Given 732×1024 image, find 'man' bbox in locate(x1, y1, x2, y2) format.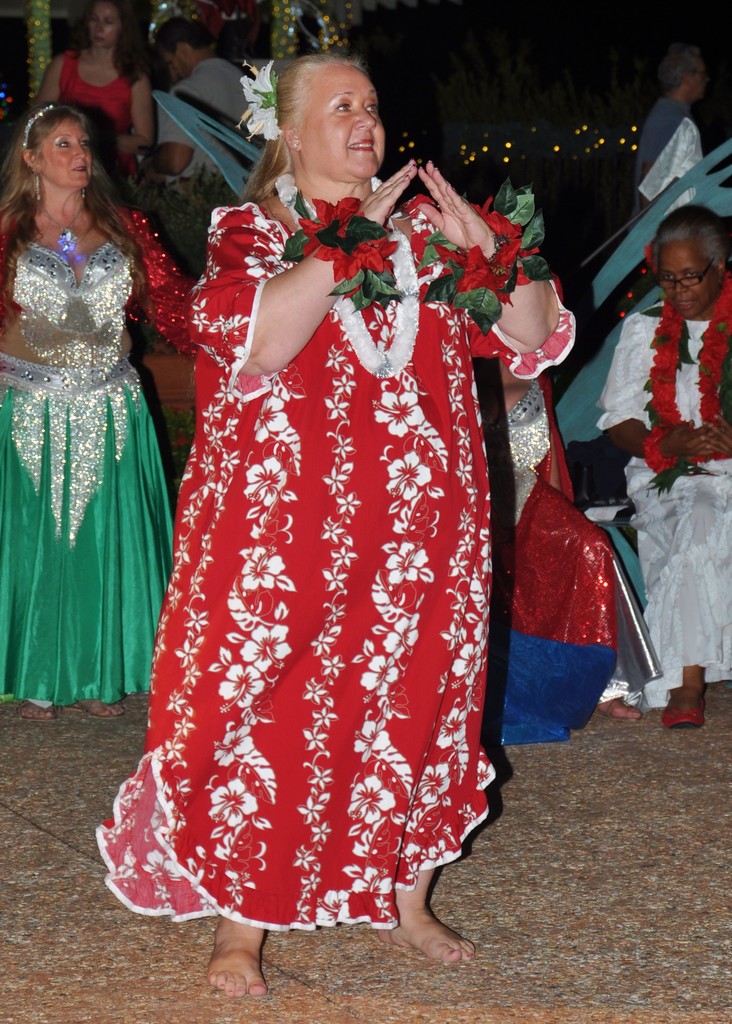
locate(601, 42, 729, 223).
